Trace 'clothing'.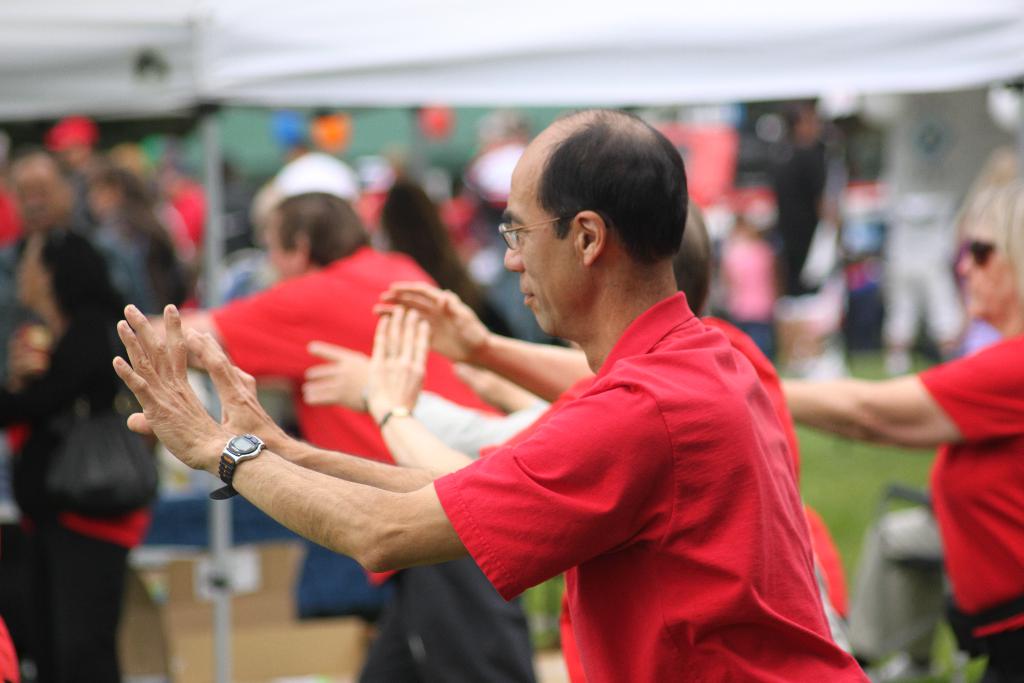
Traced to <region>205, 245, 539, 682</region>.
